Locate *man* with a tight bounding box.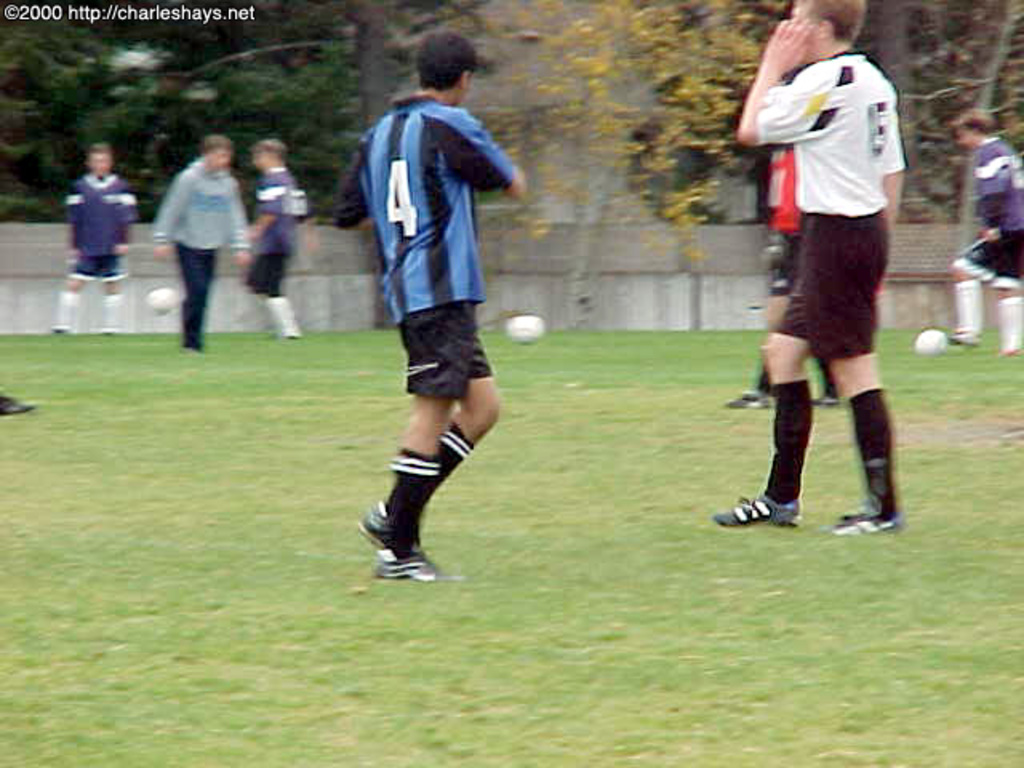
<bbox>149, 141, 246, 347</bbox>.
